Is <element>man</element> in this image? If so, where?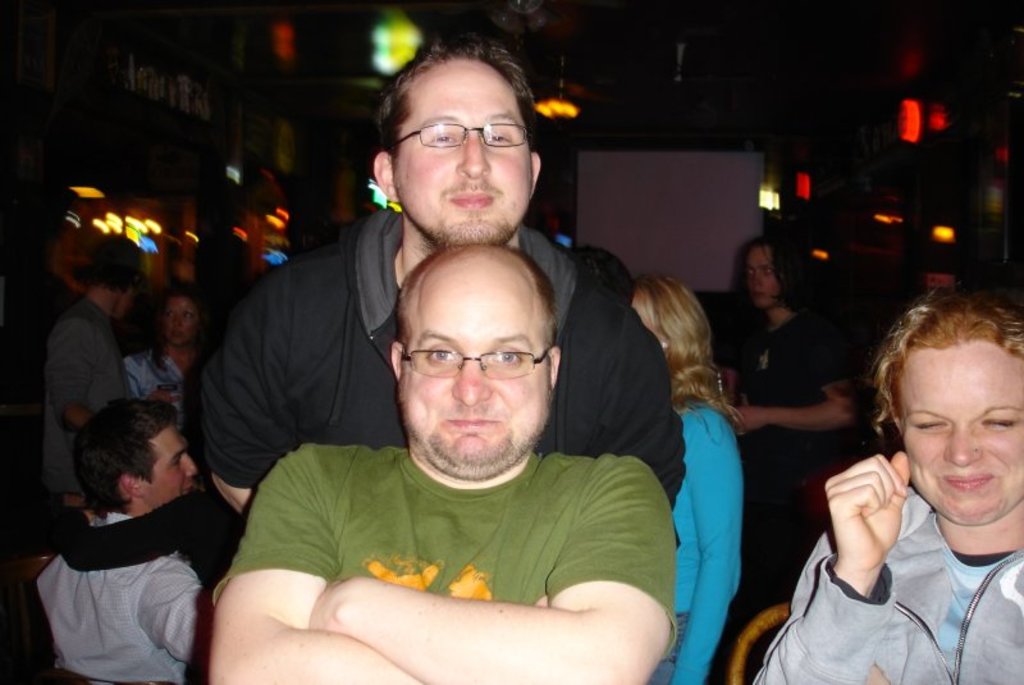
Yes, at bbox=[20, 375, 255, 680].
